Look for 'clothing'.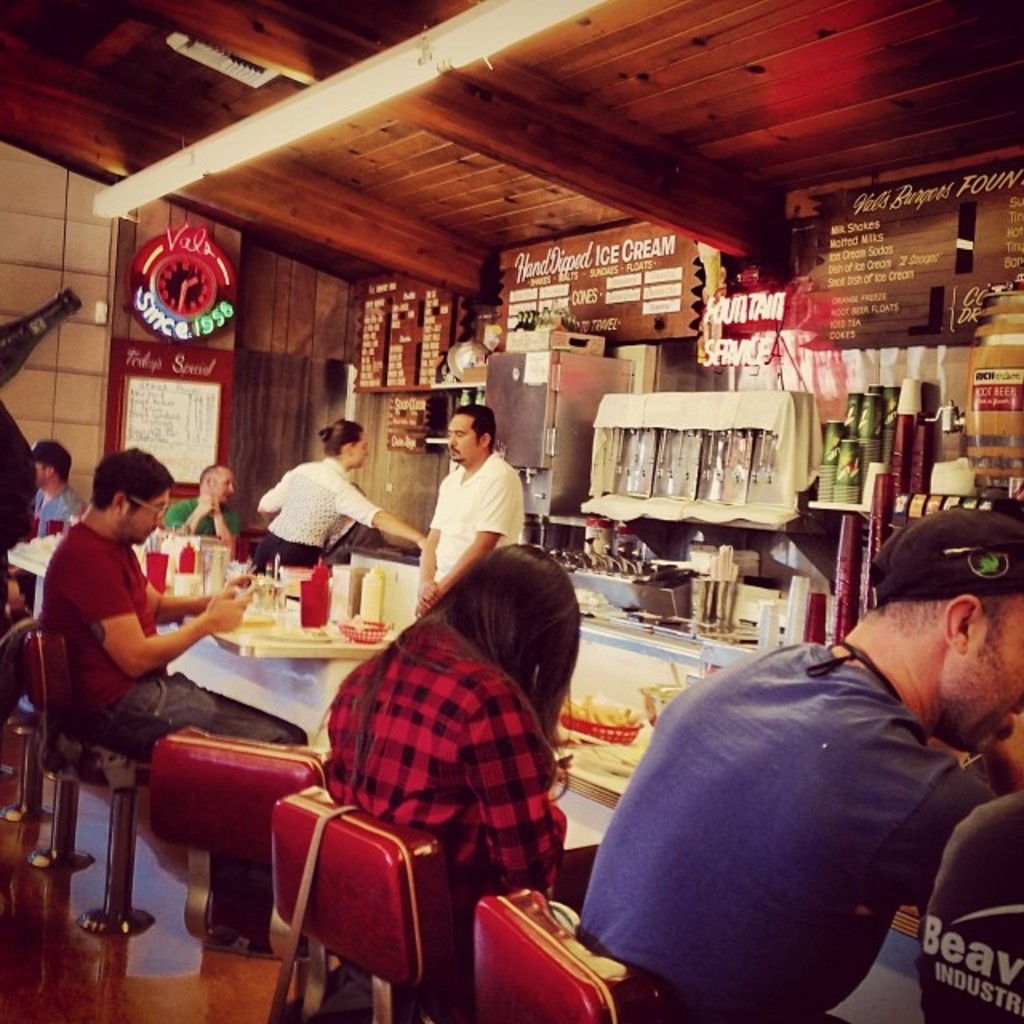
Found: 427 446 531 590.
